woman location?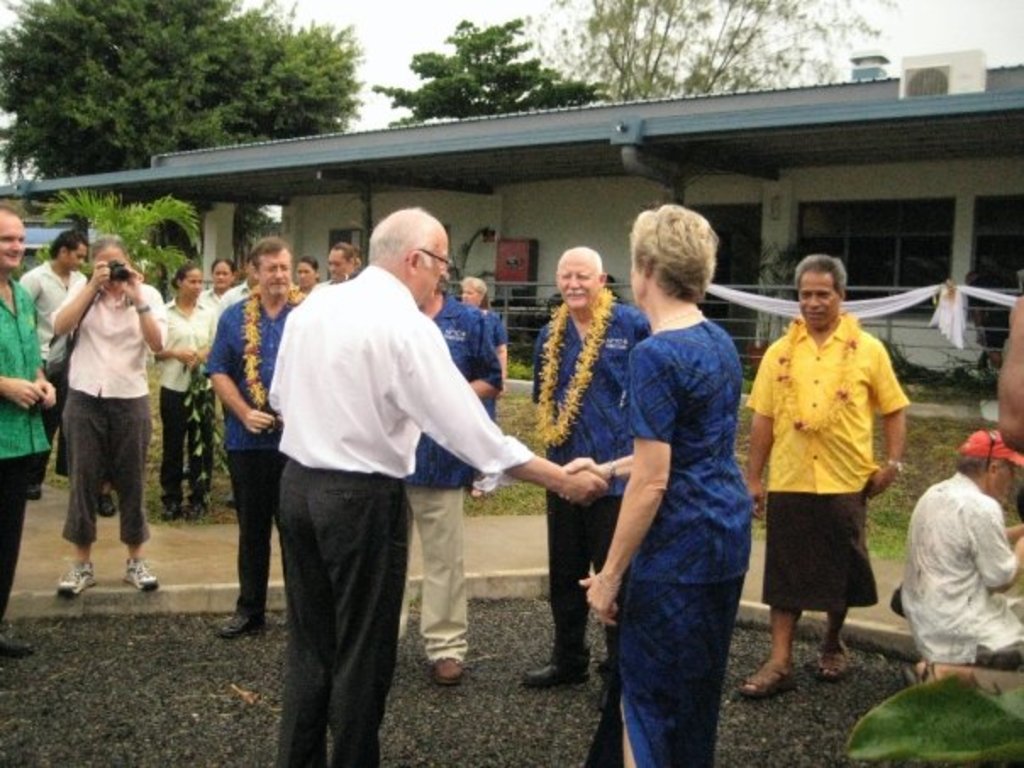
(left=146, top=264, right=224, bottom=529)
